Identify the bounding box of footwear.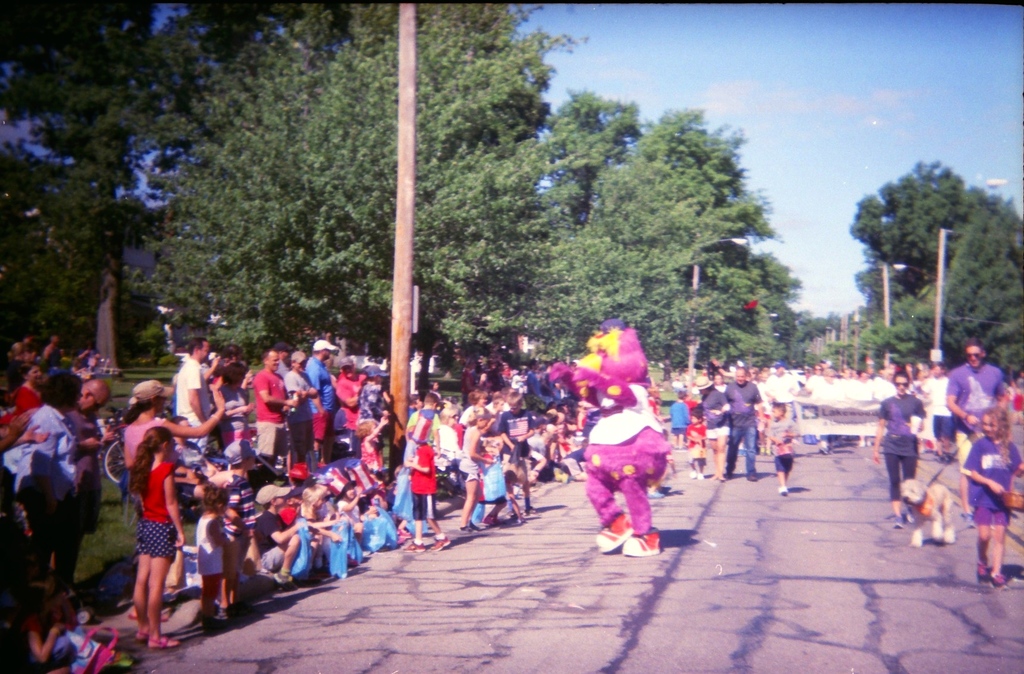
x1=690, y1=473, x2=694, y2=477.
